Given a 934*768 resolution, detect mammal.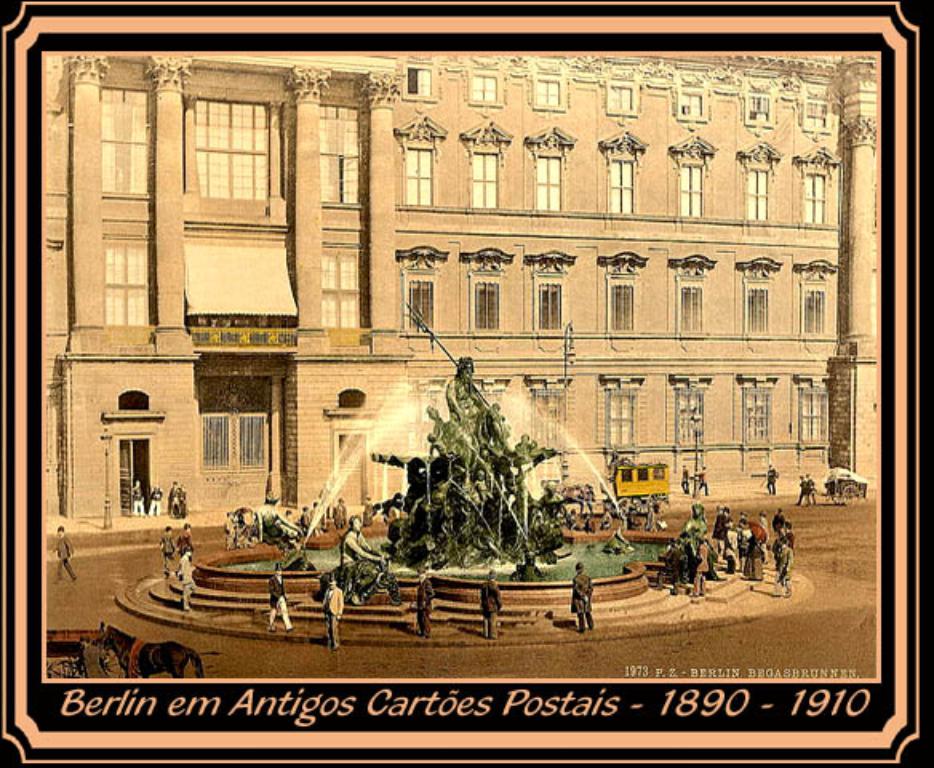
<box>157,523,176,576</box>.
